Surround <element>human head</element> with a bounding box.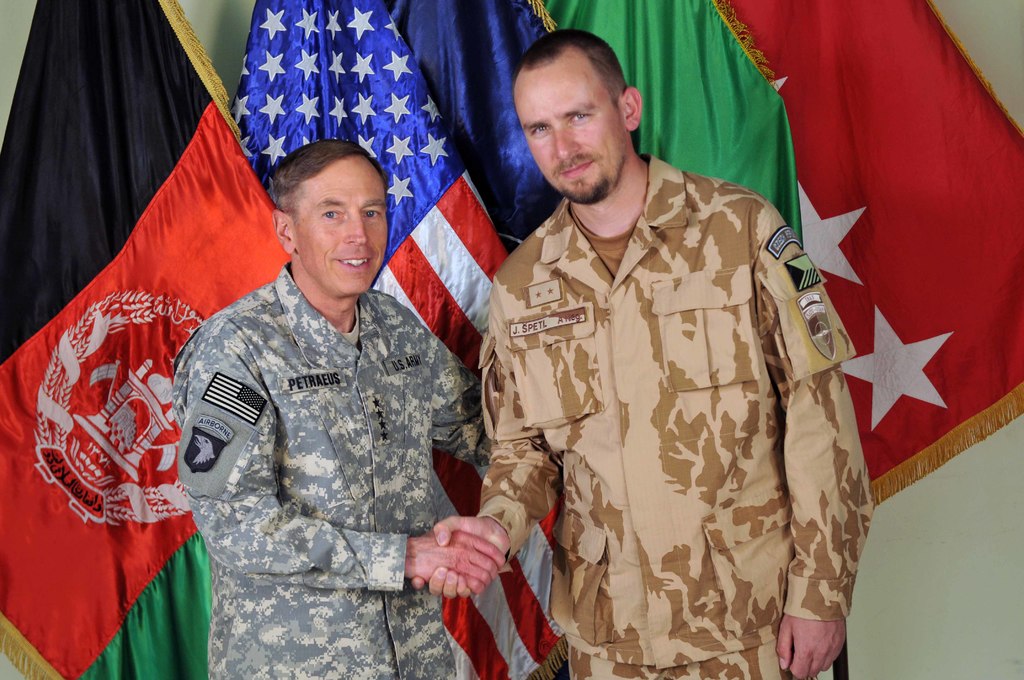
[x1=513, y1=32, x2=643, y2=213].
